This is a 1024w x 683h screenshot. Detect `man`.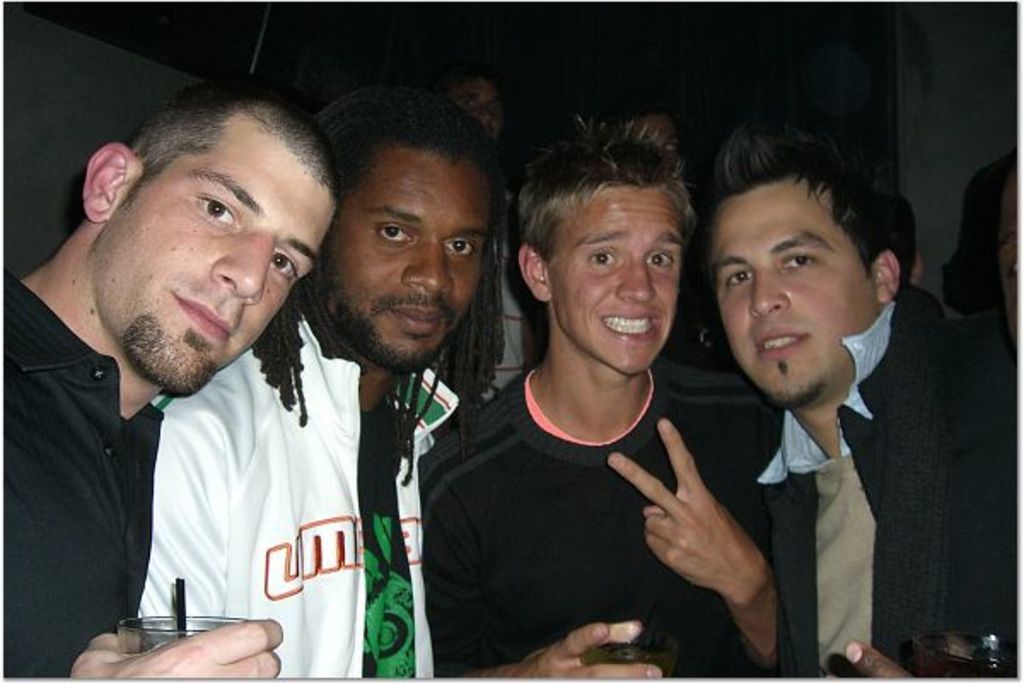
703,72,1022,681.
